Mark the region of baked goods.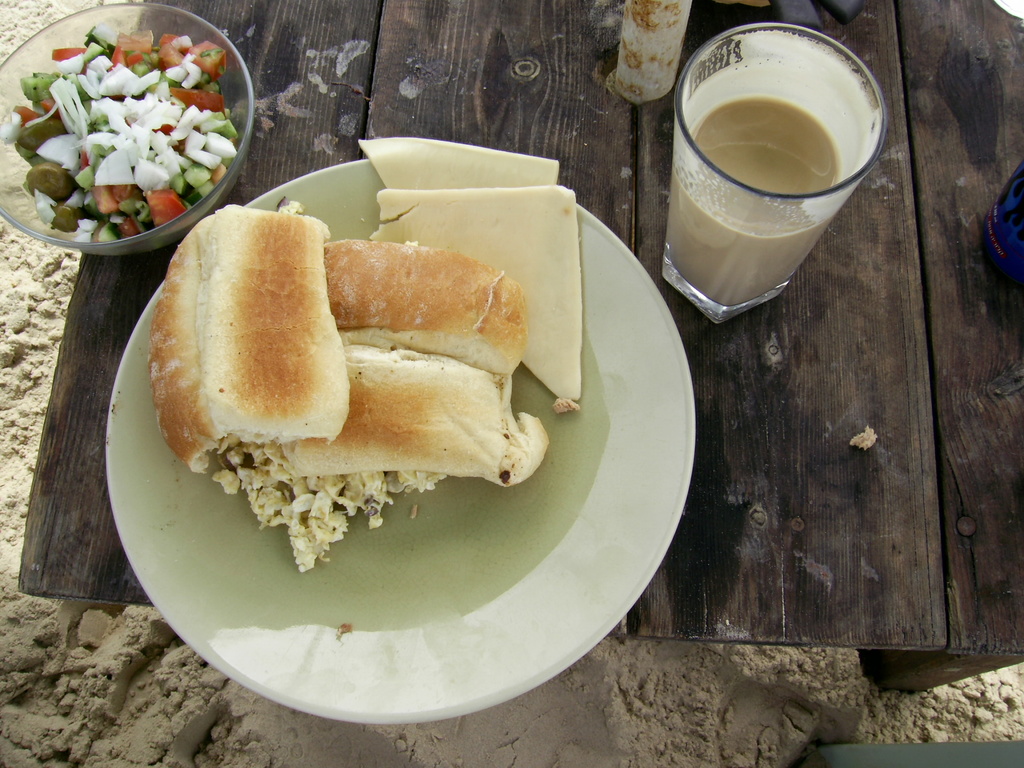
Region: crop(326, 234, 538, 383).
